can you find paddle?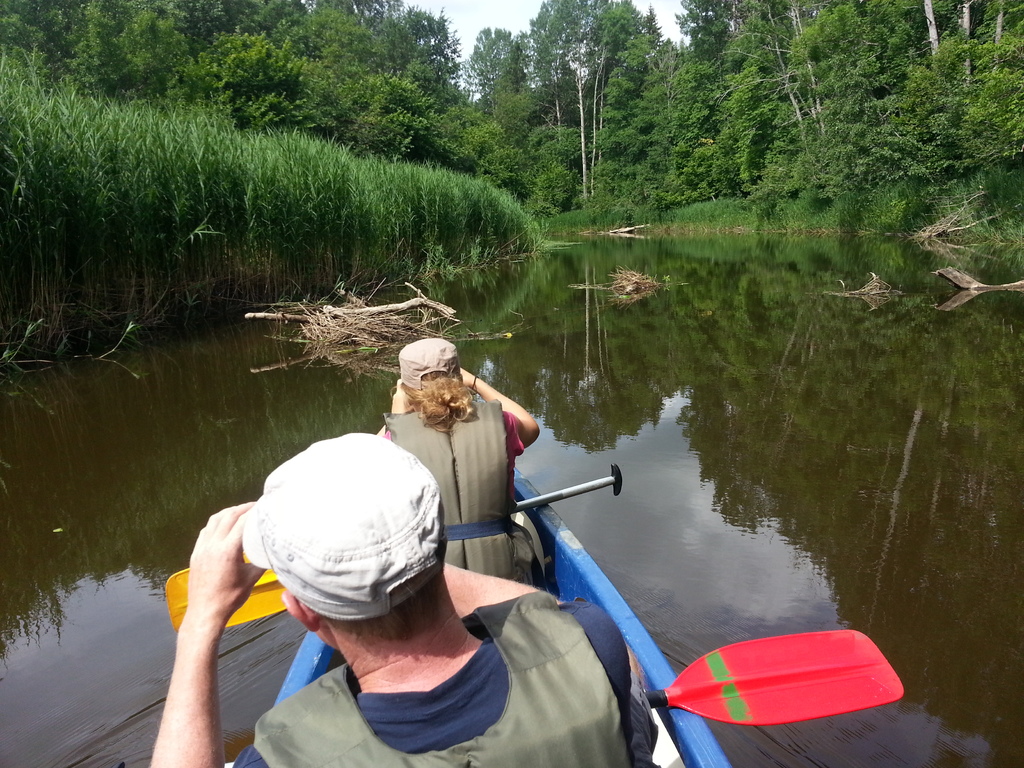
Yes, bounding box: box=[166, 458, 637, 647].
